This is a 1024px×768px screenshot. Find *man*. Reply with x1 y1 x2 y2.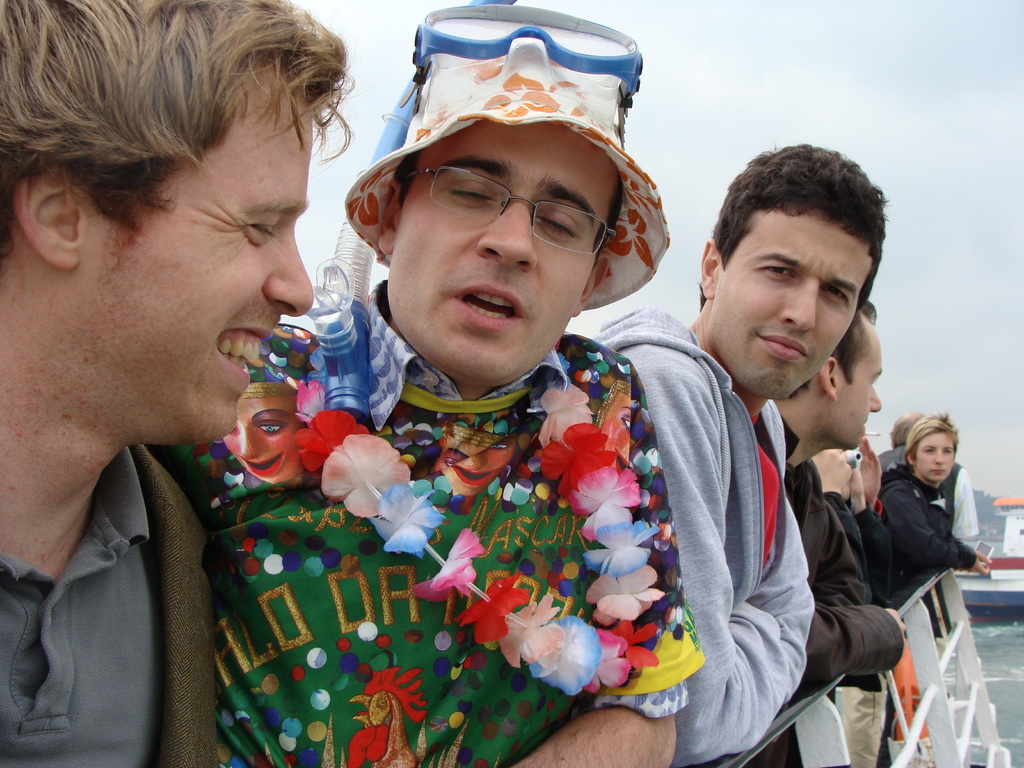
584 140 890 758.
